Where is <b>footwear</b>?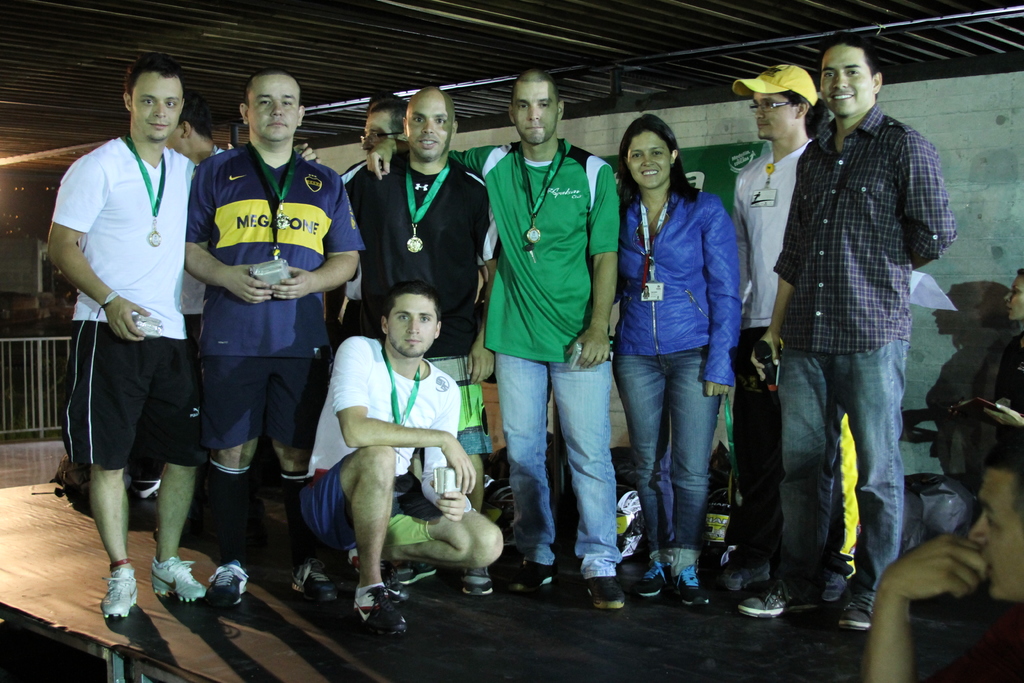
<region>637, 554, 666, 598</region>.
